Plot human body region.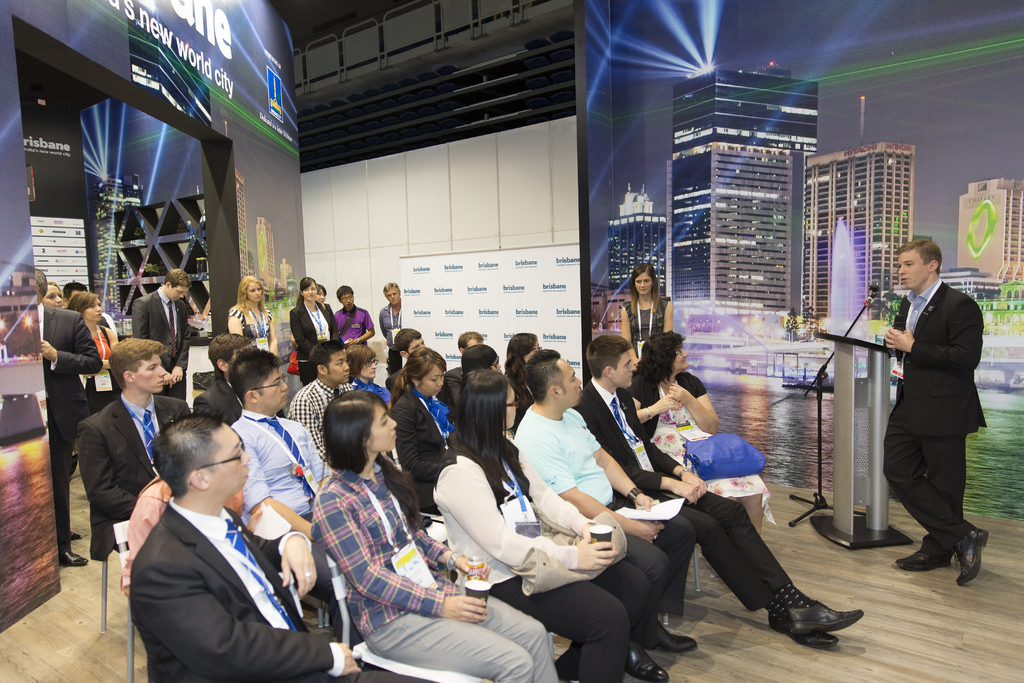
Plotted at bbox=[75, 391, 181, 563].
